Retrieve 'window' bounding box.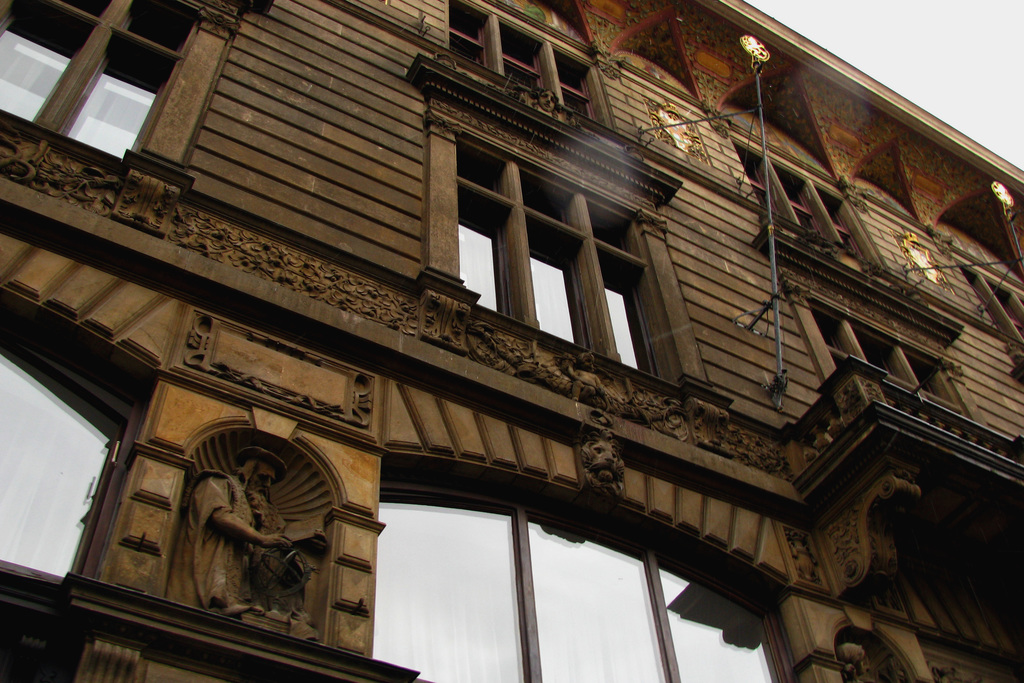
Bounding box: [733, 143, 880, 268].
